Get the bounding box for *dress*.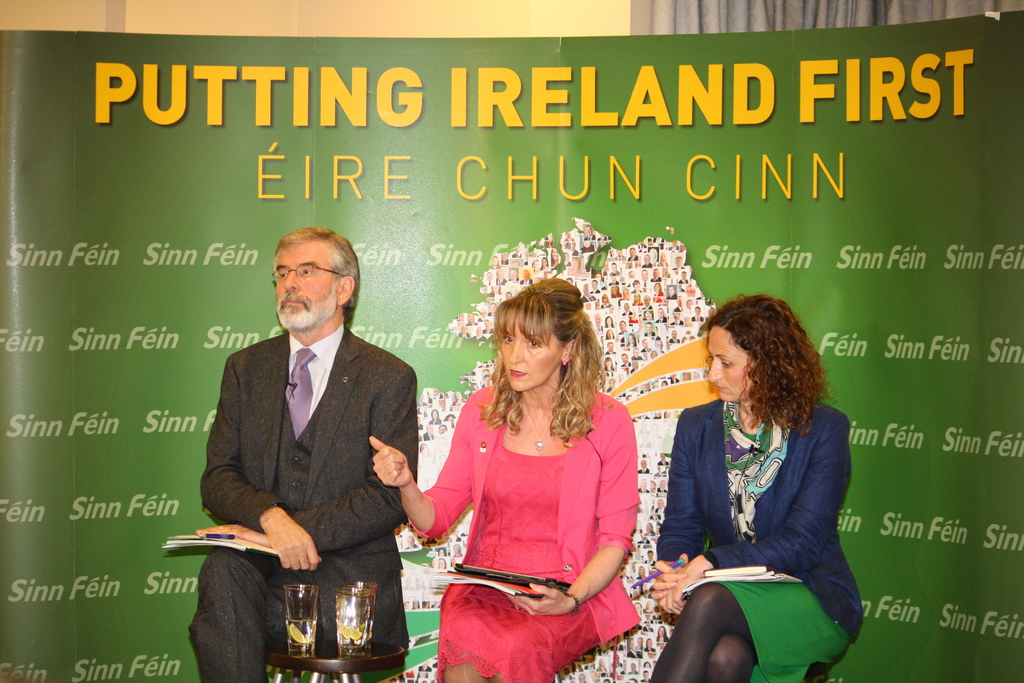
box(435, 402, 602, 682).
